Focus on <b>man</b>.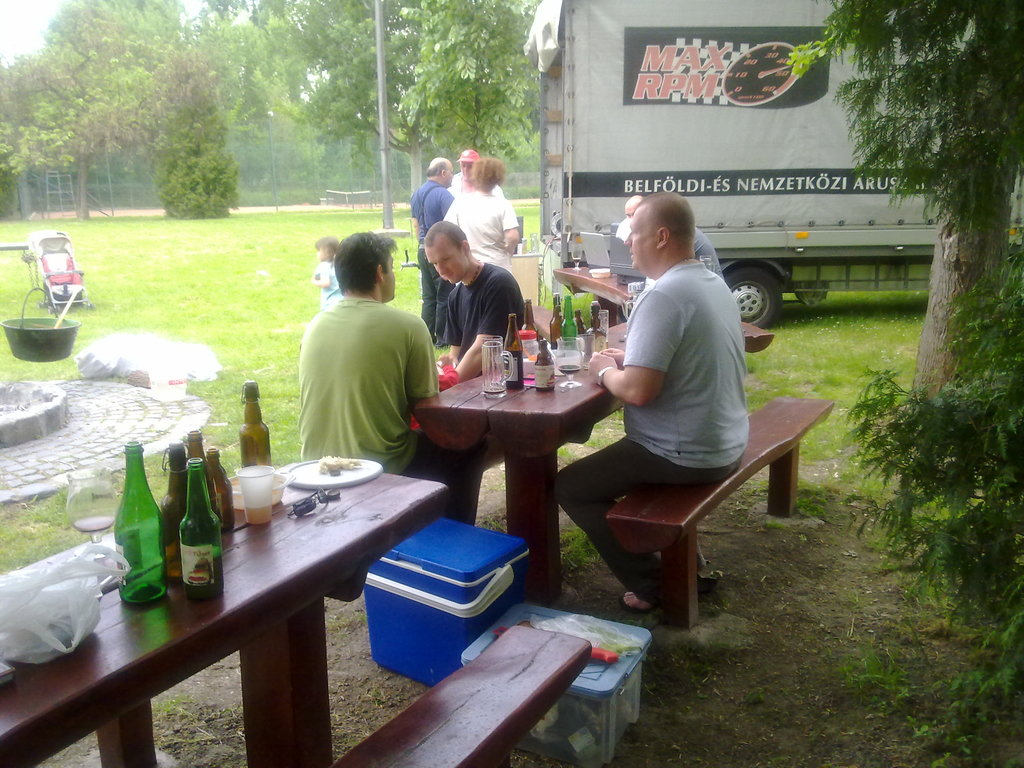
Focused at bbox=(283, 223, 448, 483).
